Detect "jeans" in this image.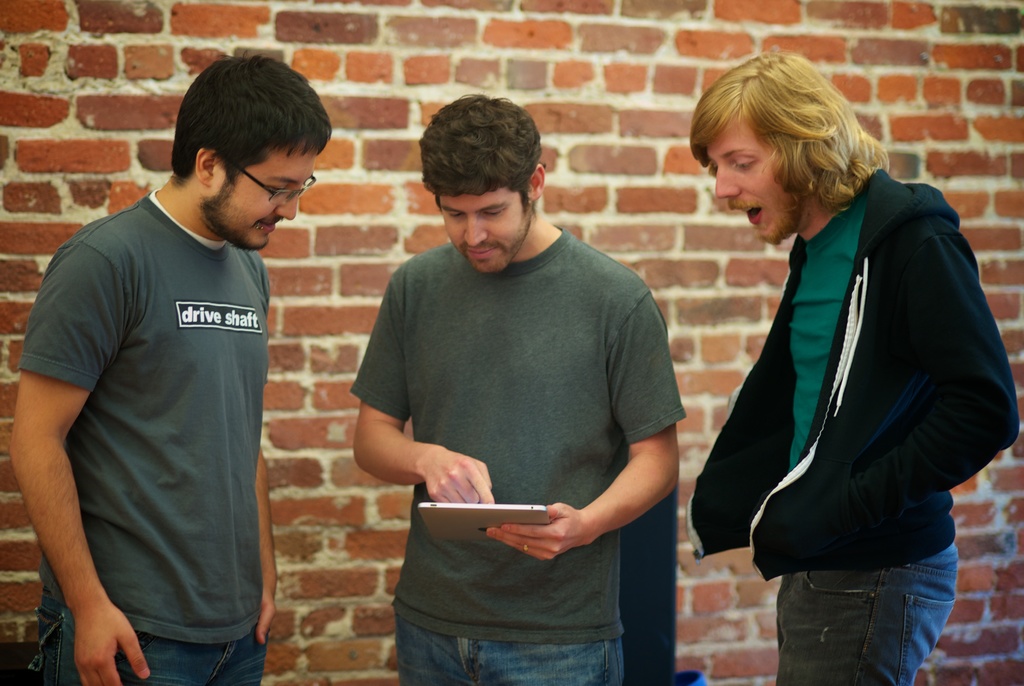
Detection: <bbox>392, 619, 630, 685</bbox>.
